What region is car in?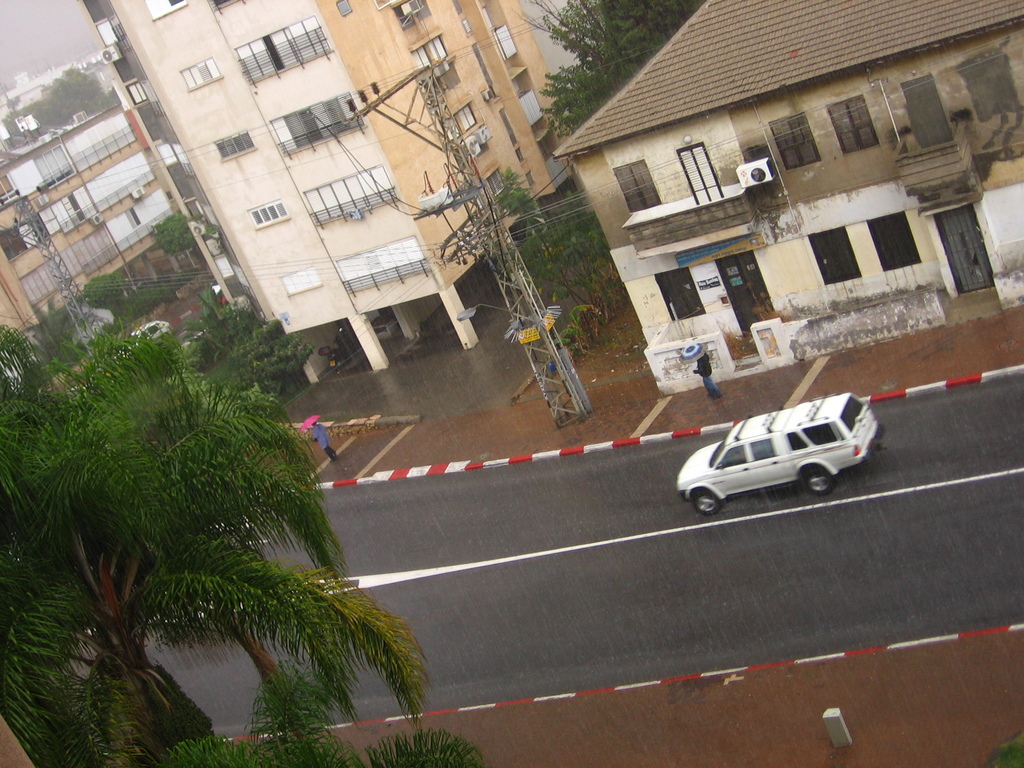
216 298 227 309.
